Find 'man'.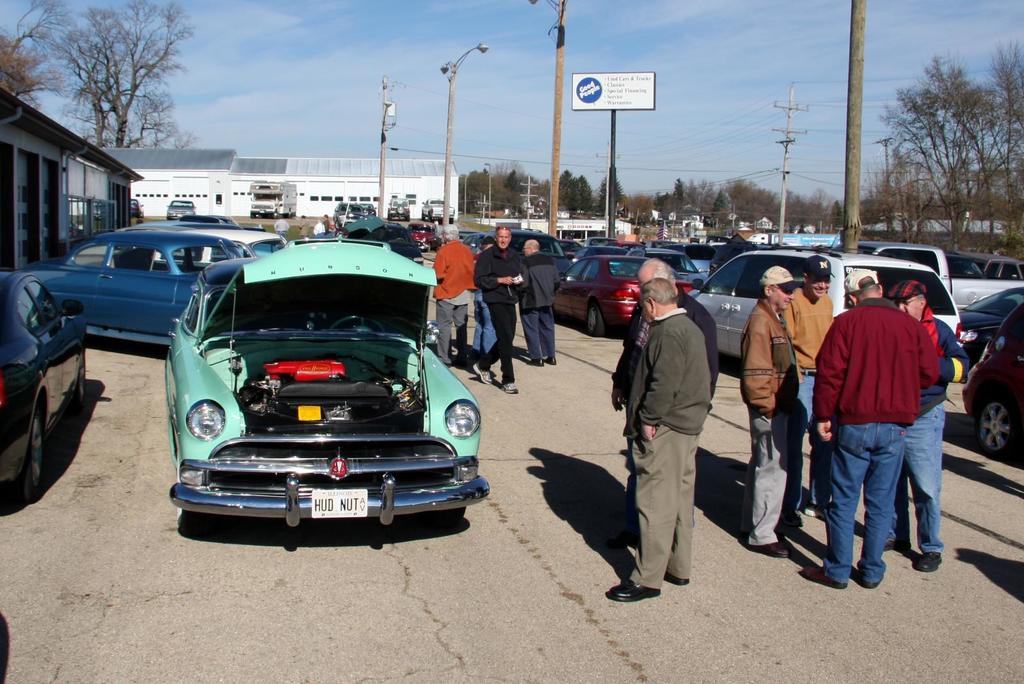
select_region(782, 254, 833, 519).
